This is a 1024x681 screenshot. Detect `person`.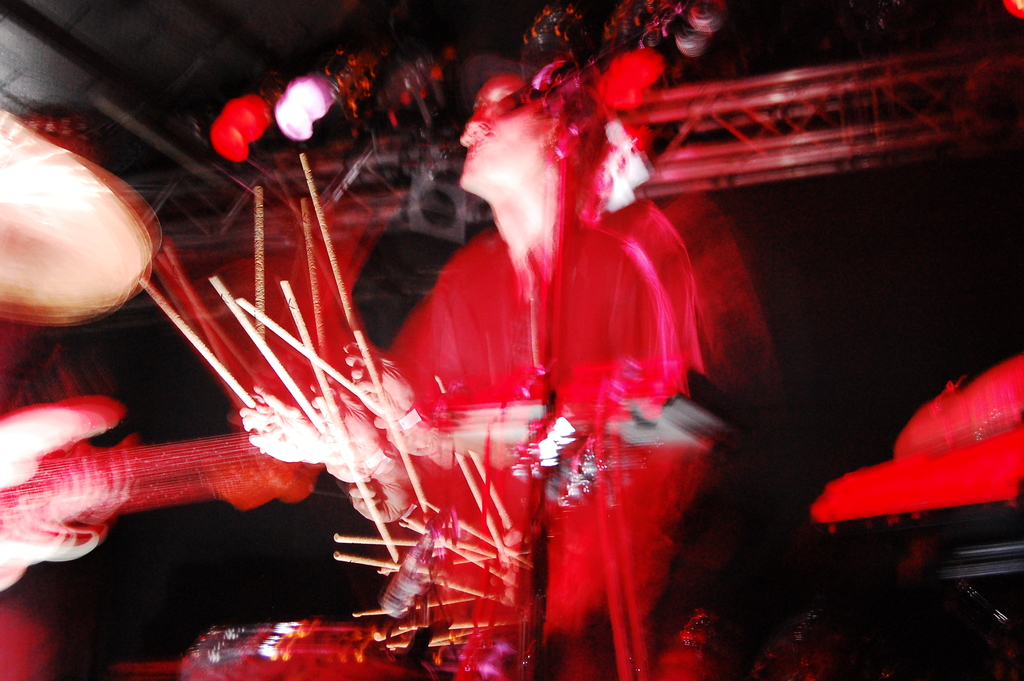
left=240, top=55, right=708, bottom=680.
